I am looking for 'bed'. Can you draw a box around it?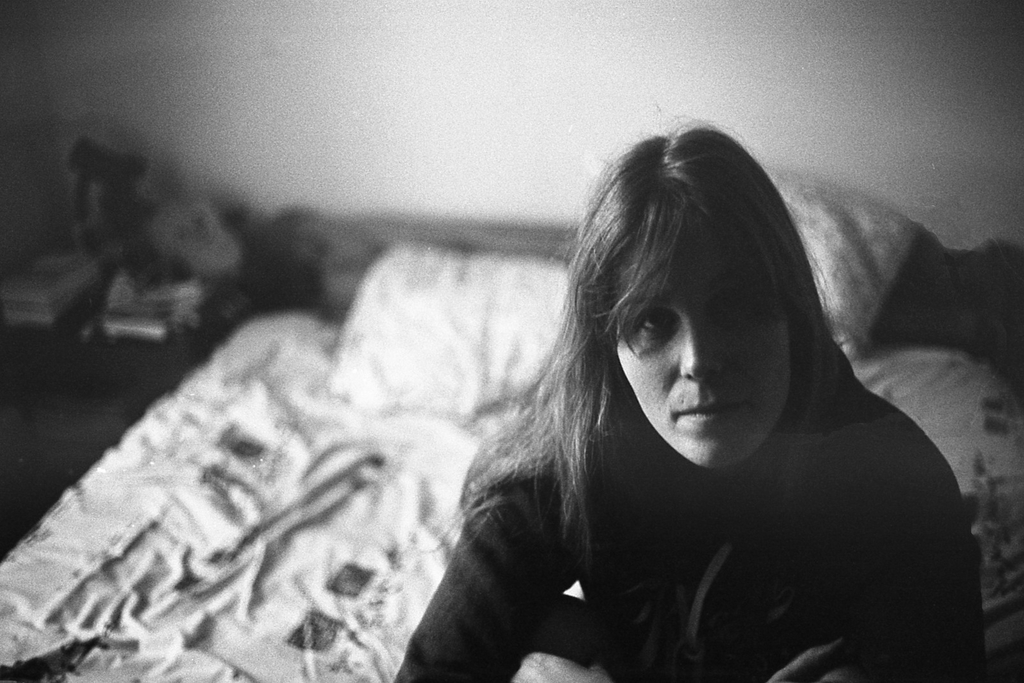
Sure, the bounding box is <region>0, 168, 1023, 682</region>.
